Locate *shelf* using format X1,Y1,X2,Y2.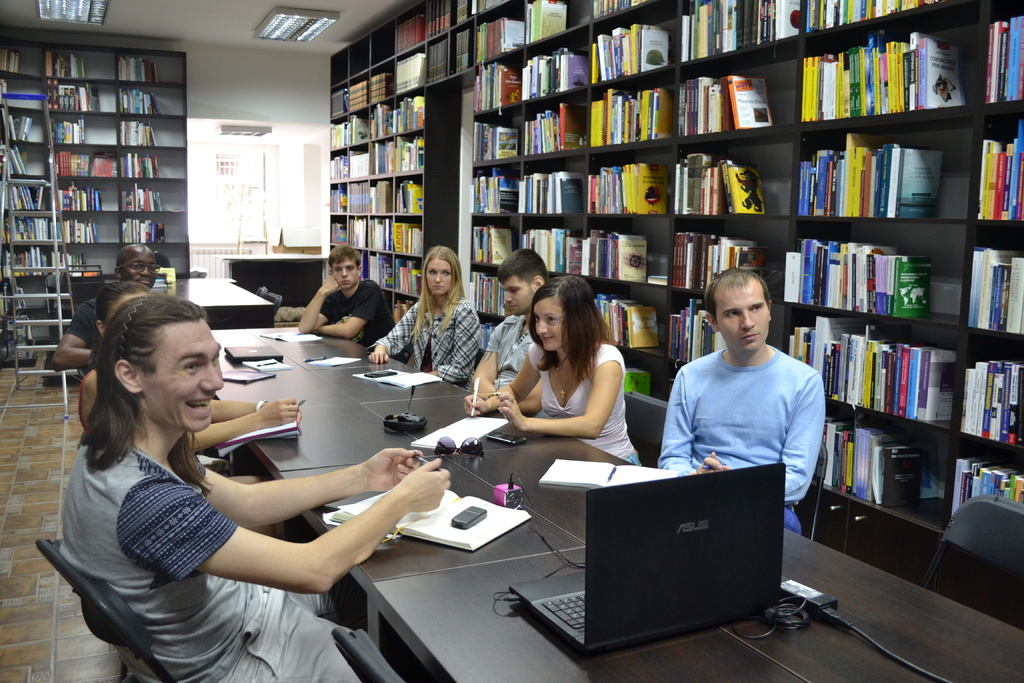
623,352,671,407.
